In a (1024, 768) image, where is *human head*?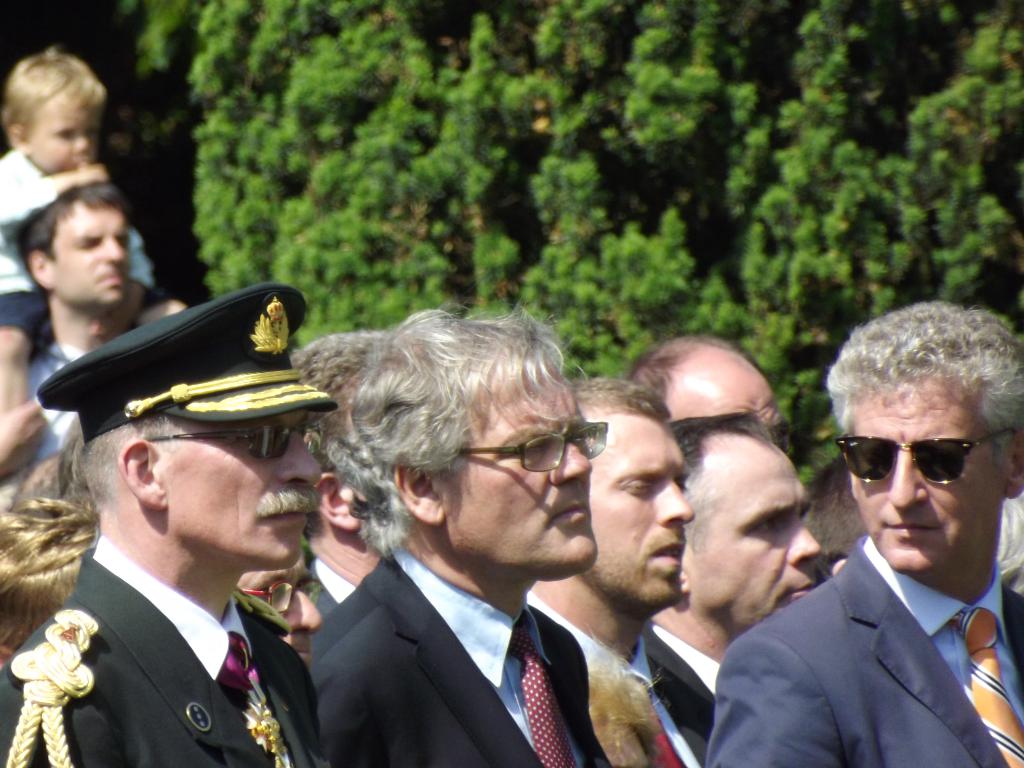
(left=55, top=414, right=93, bottom=512).
